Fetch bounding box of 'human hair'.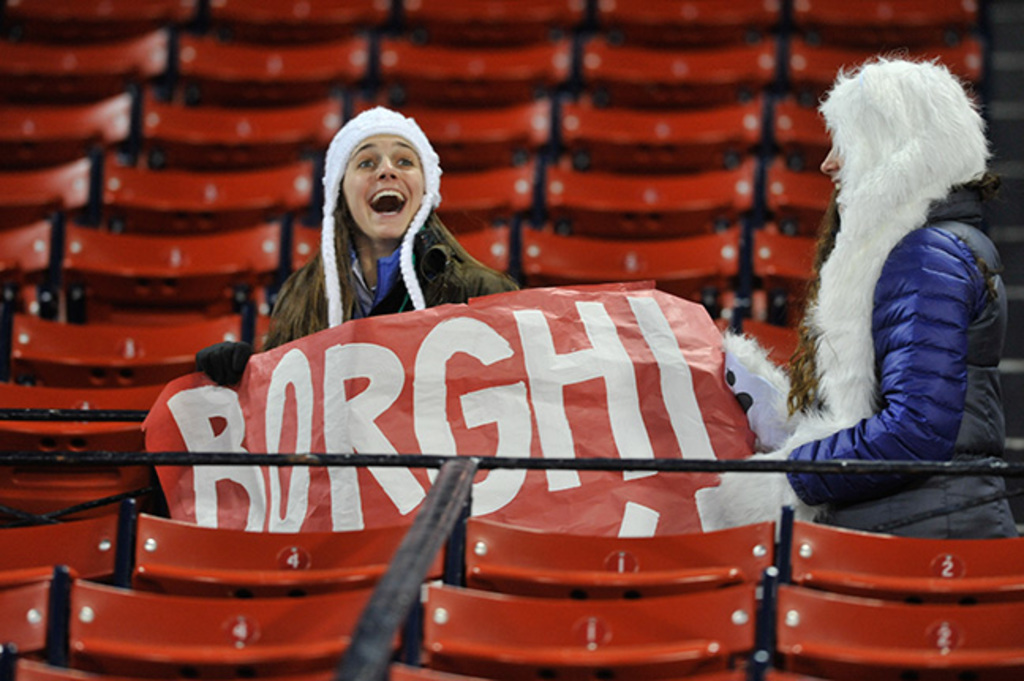
Bbox: (x1=277, y1=185, x2=480, y2=332).
